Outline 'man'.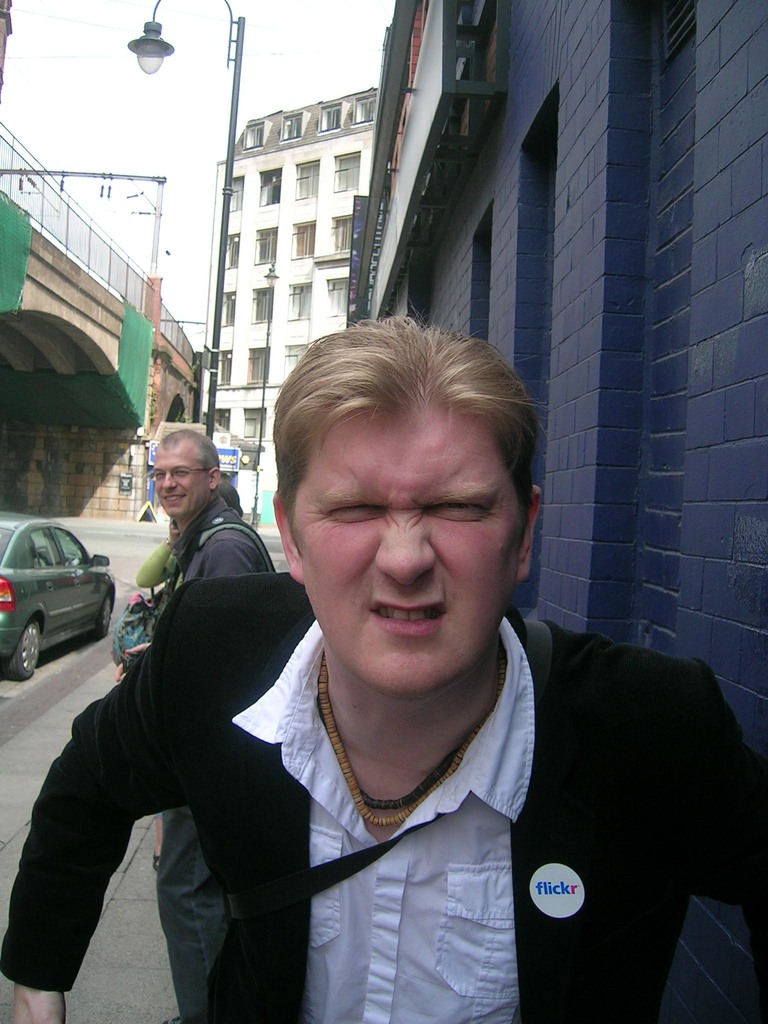
Outline: region(63, 320, 721, 1018).
